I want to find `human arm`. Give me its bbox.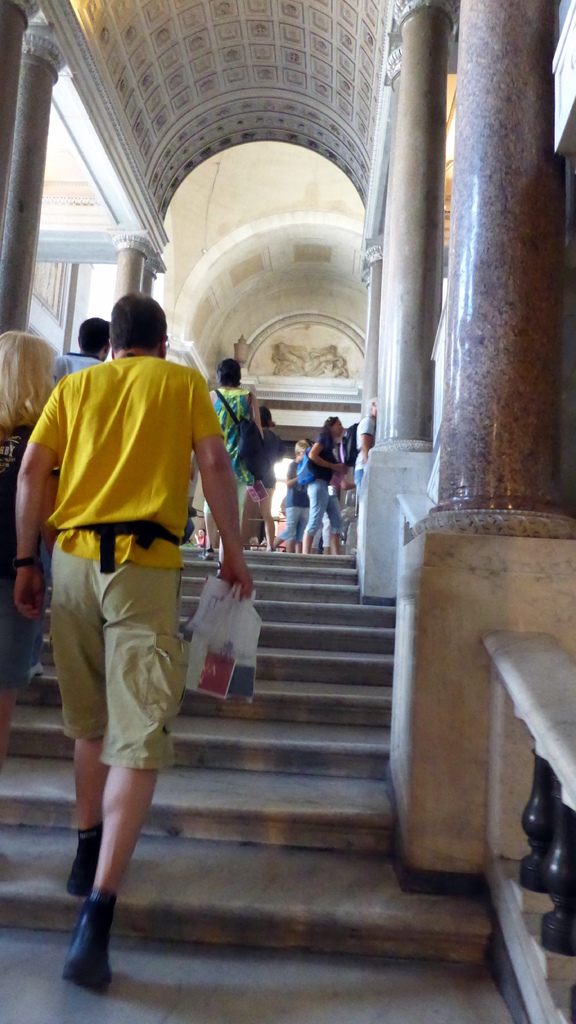
bbox(306, 419, 346, 476).
